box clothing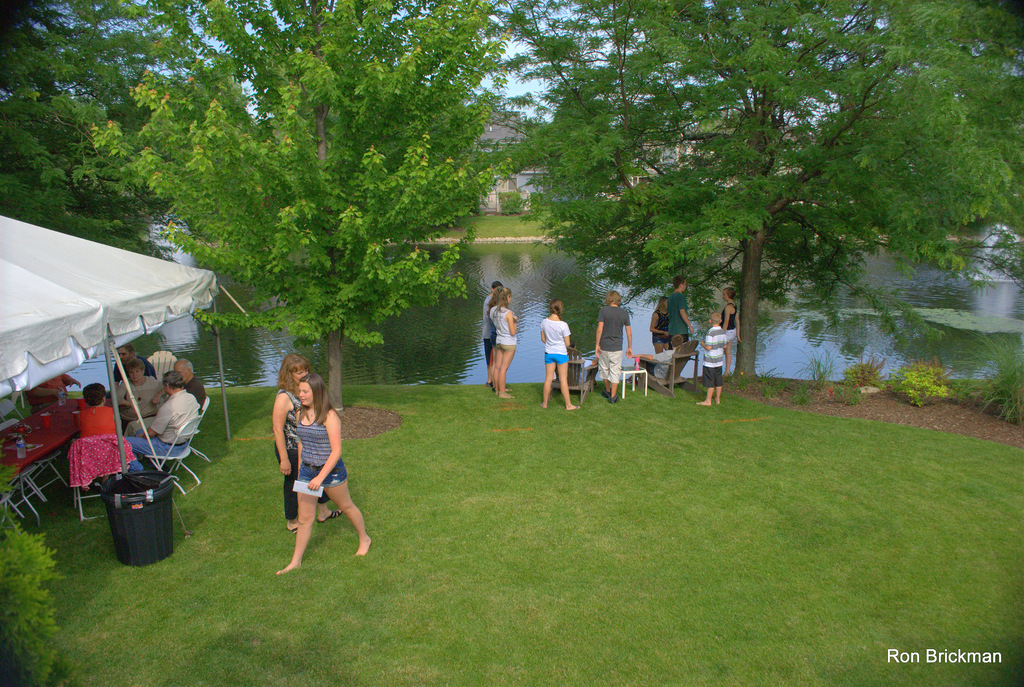
bbox(147, 391, 203, 435)
